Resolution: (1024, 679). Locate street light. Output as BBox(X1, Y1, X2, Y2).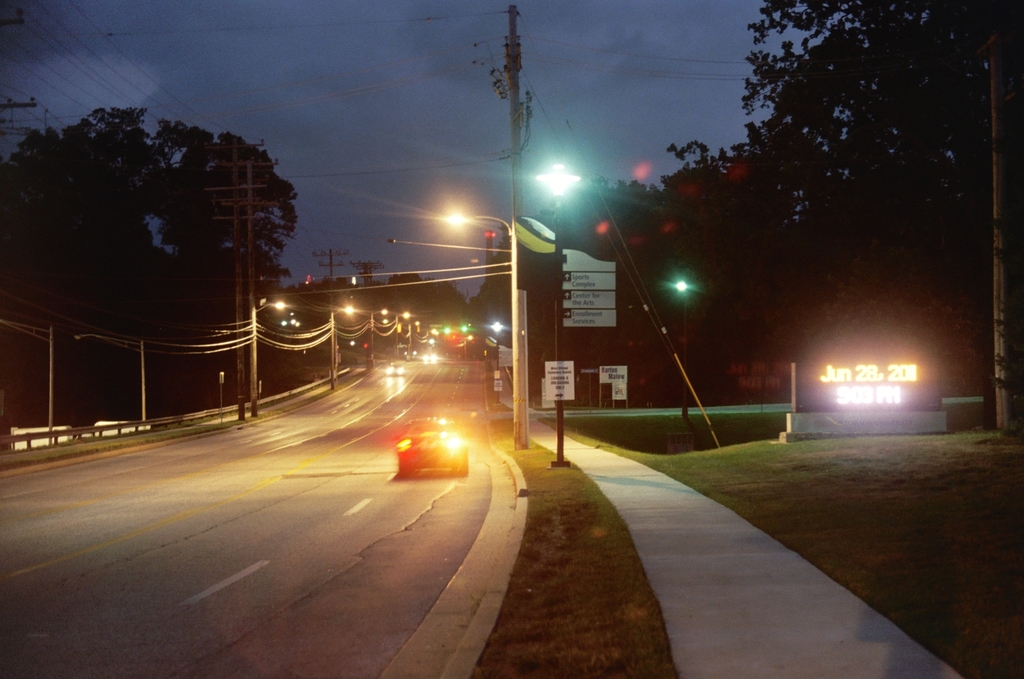
BBox(488, 320, 504, 405).
